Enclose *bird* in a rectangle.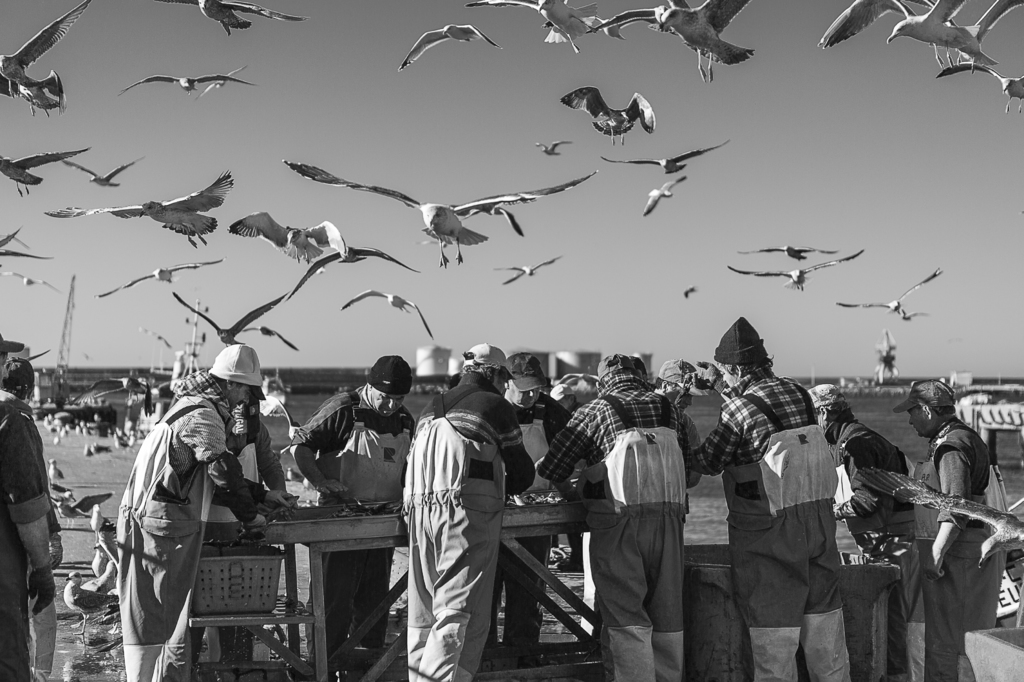
locate(0, 224, 52, 261).
